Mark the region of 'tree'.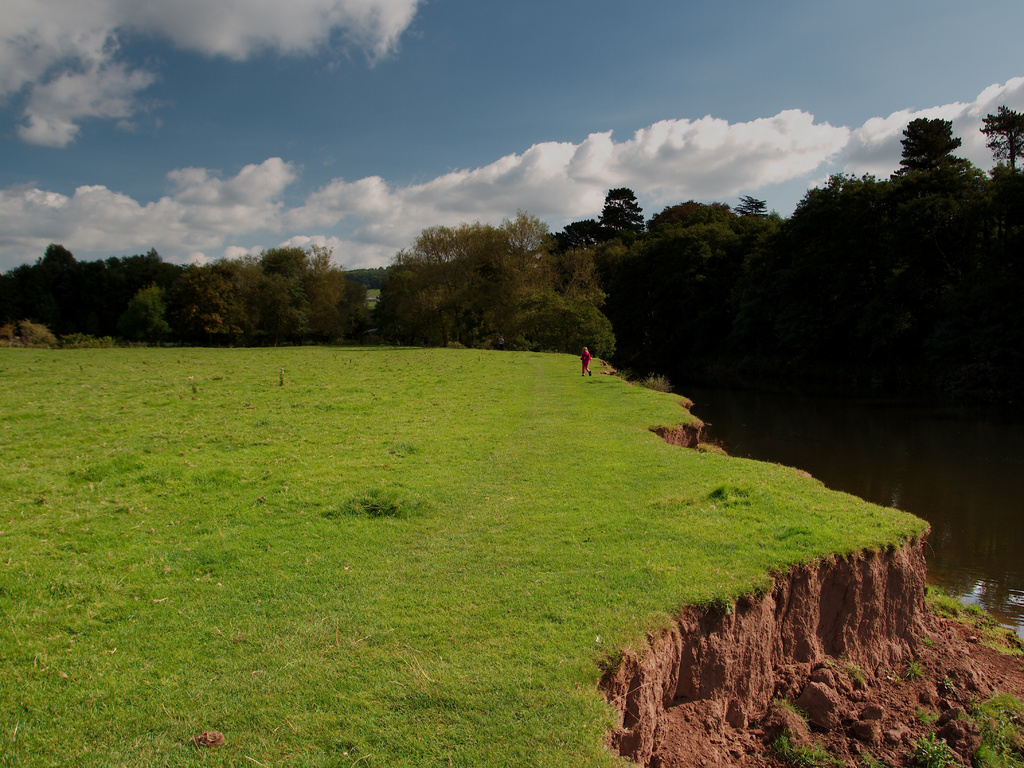
Region: {"left": 0, "top": 241, "right": 174, "bottom": 339}.
